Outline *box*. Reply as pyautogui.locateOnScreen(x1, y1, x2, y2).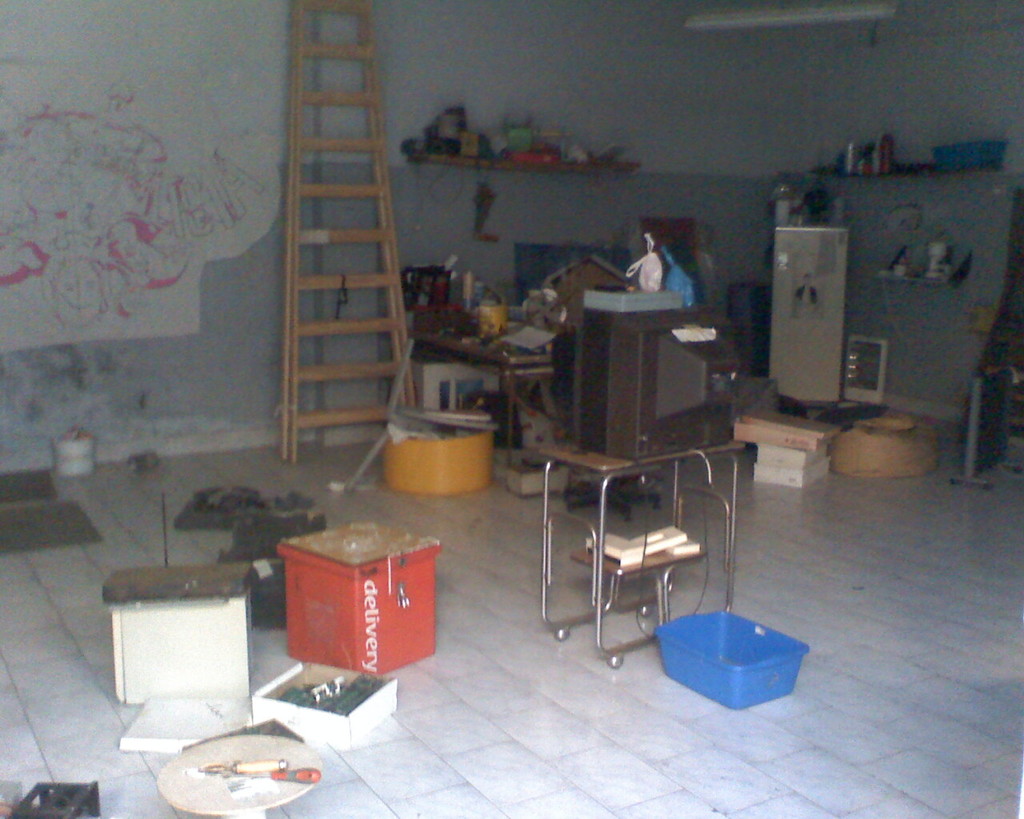
pyautogui.locateOnScreen(246, 657, 408, 749).
